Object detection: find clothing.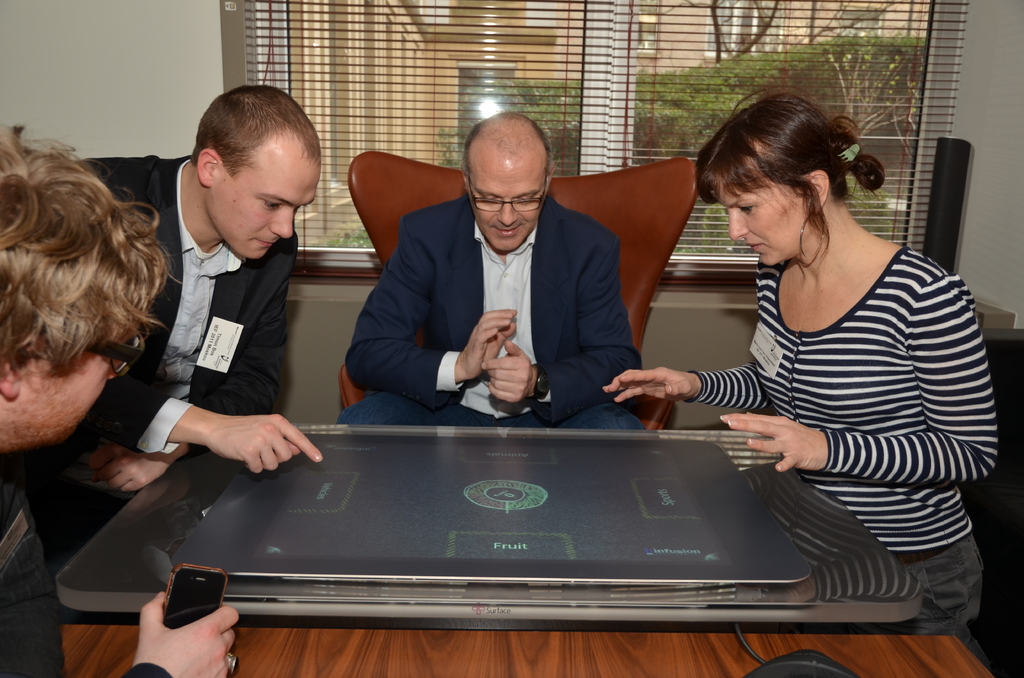
{"x1": 692, "y1": 246, "x2": 998, "y2": 555}.
